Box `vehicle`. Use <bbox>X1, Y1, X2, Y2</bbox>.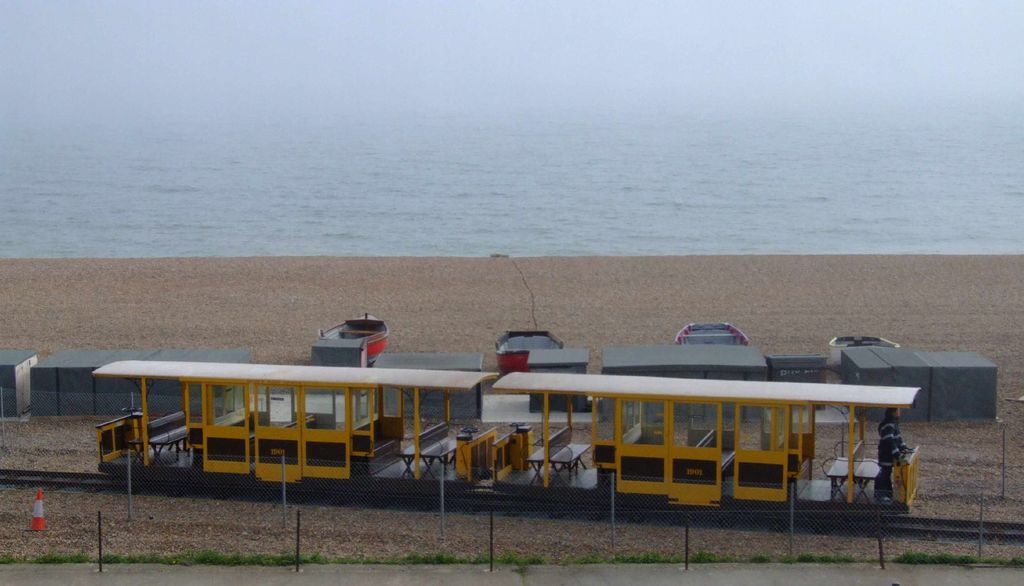
<bbox>319, 311, 390, 367</bbox>.
